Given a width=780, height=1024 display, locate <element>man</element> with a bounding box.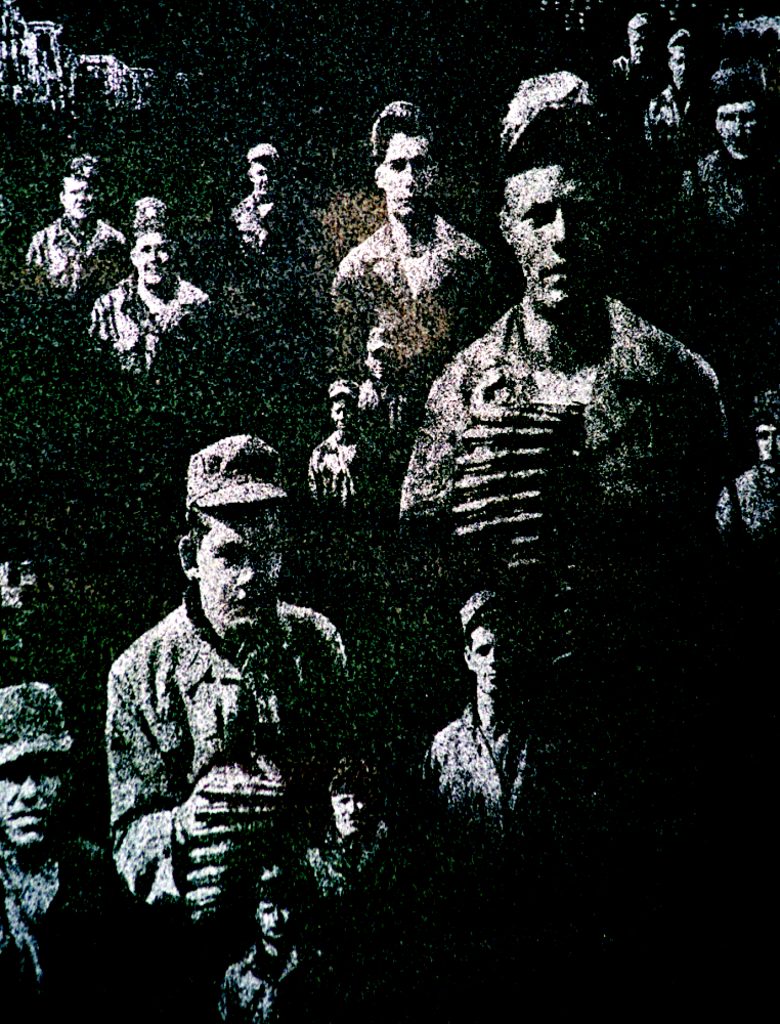
Located: <box>321,99,500,377</box>.
